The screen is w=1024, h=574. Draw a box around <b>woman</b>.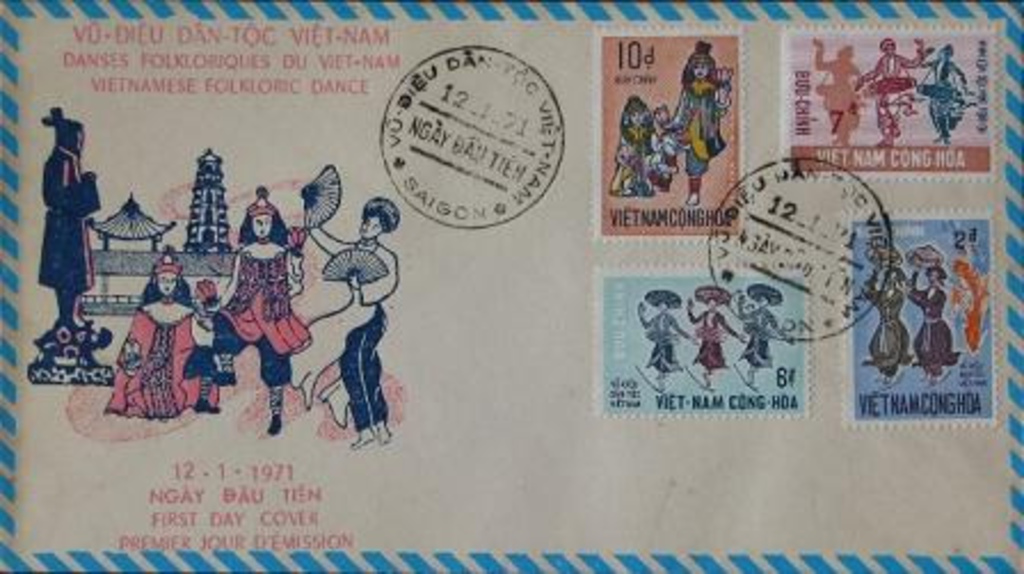
x1=674 y1=46 x2=734 y2=185.
